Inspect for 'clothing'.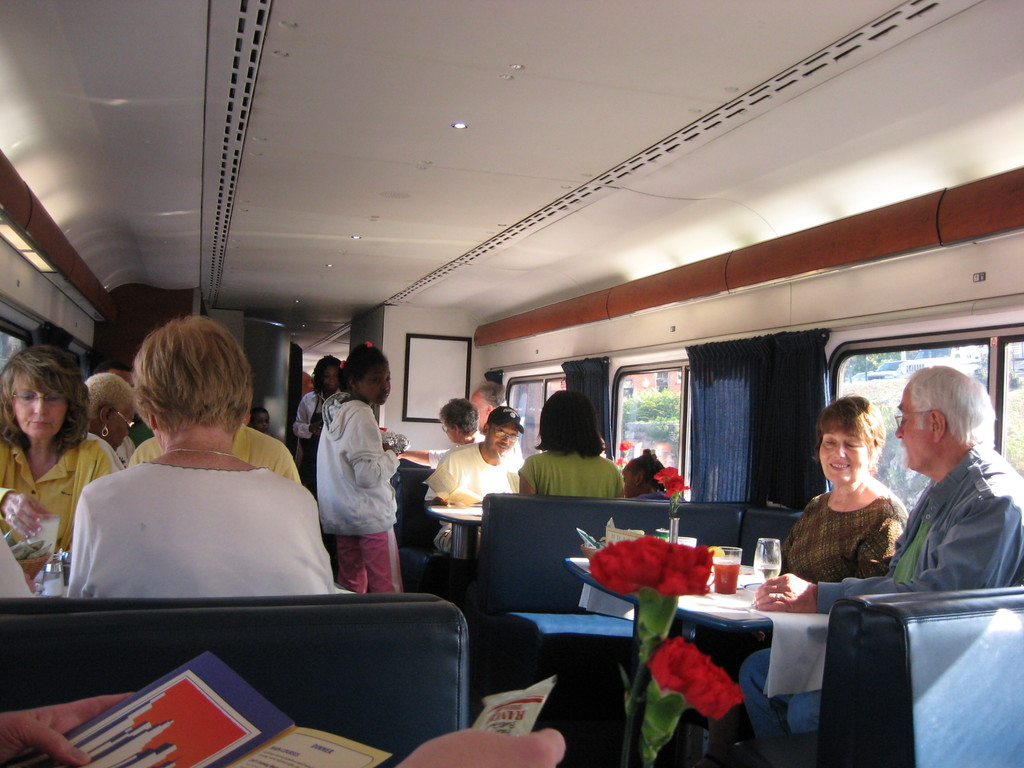
Inspection: Rect(424, 430, 488, 468).
